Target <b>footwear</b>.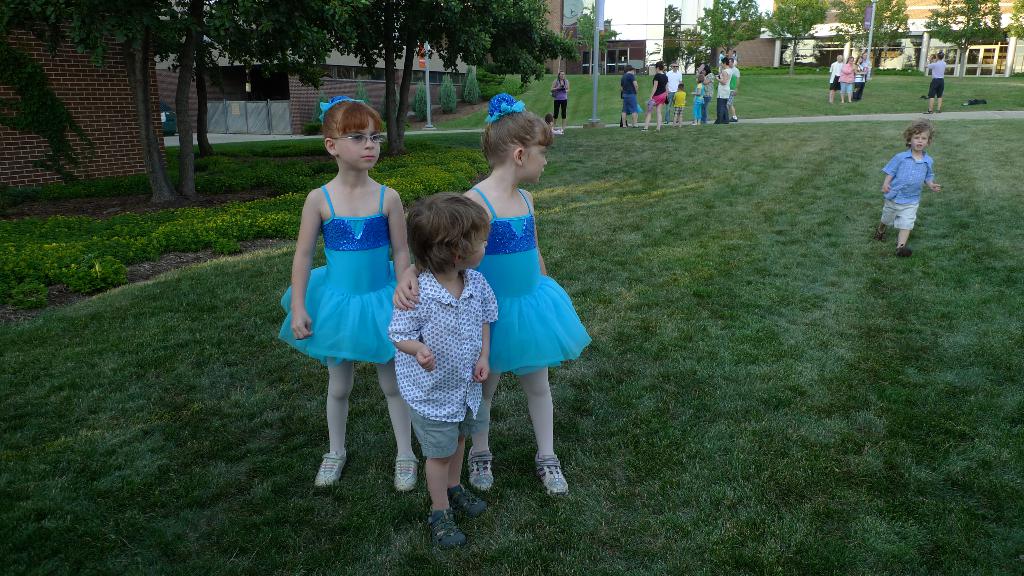
Target region: x1=449, y1=482, x2=488, y2=517.
